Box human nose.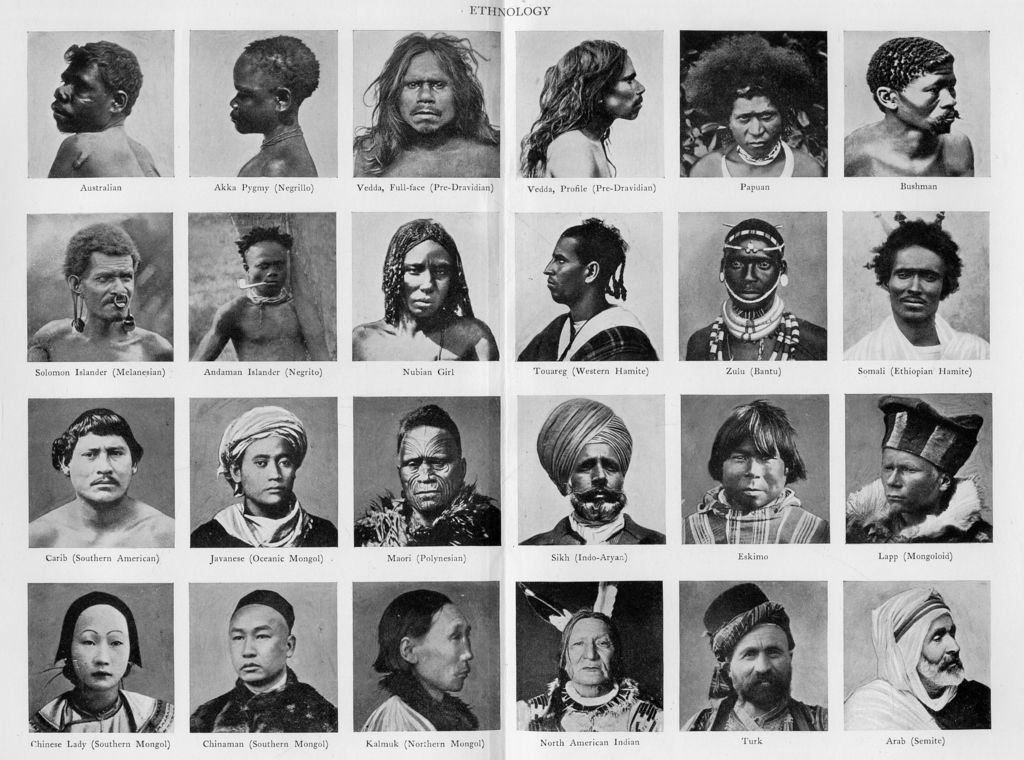
locate(746, 456, 762, 478).
